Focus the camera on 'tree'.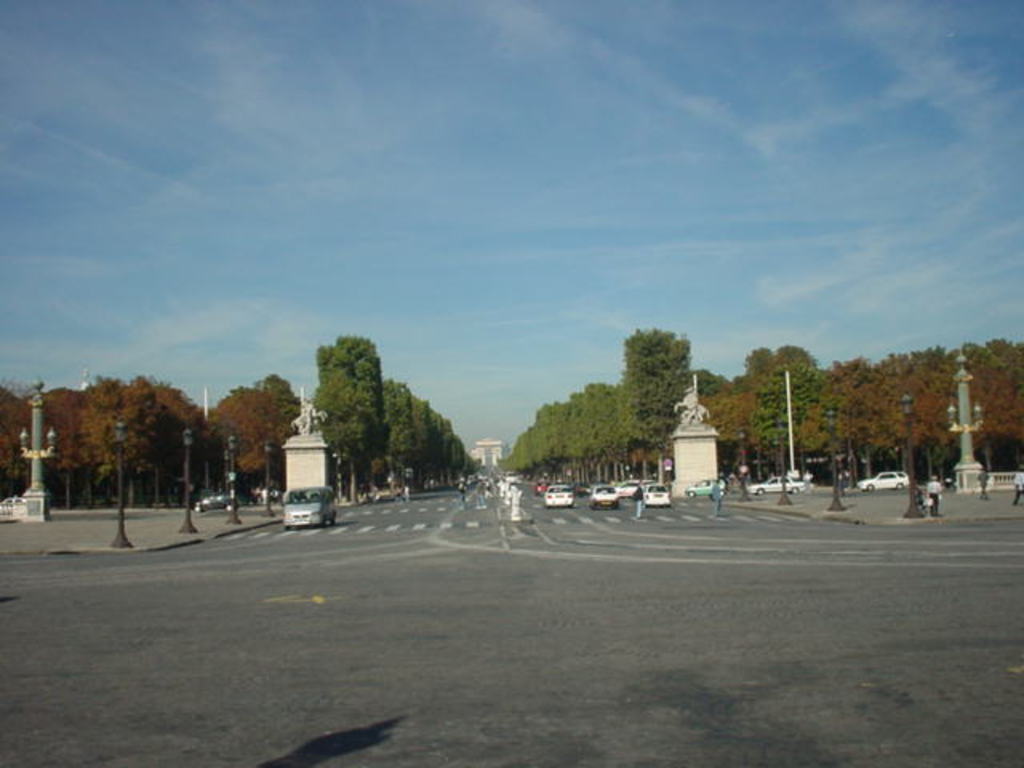
Focus region: [134, 376, 202, 499].
